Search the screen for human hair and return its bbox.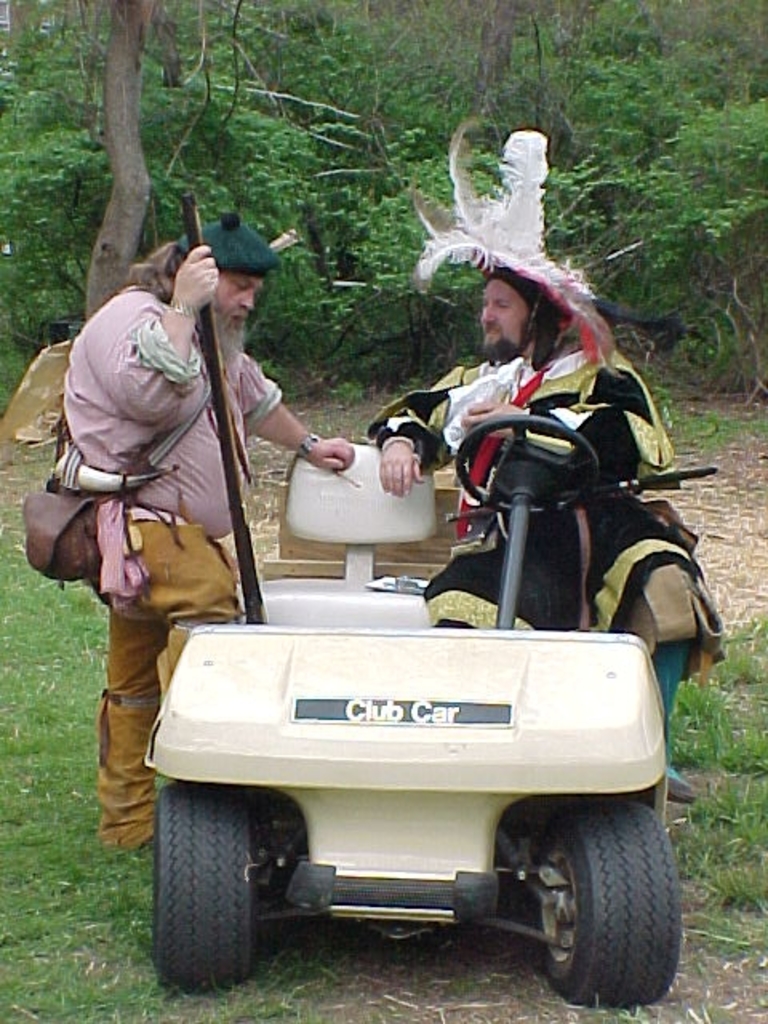
Found: {"x1": 483, "y1": 269, "x2": 566, "y2": 325}.
